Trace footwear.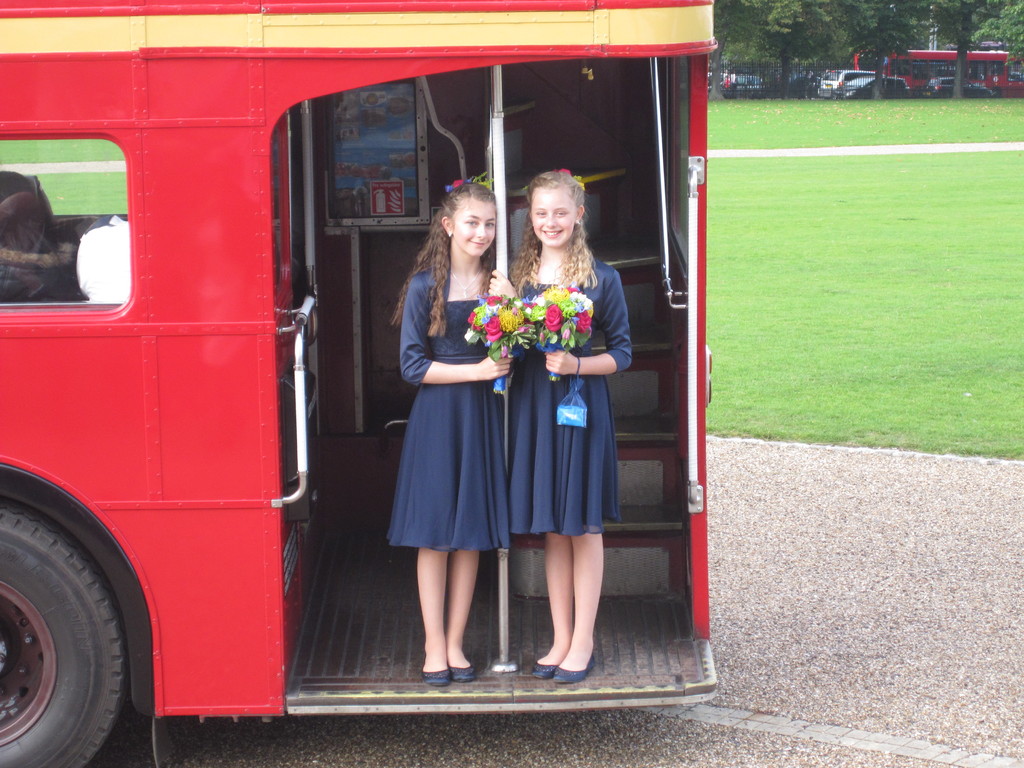
Traced to 417, 651, 445, 685.
